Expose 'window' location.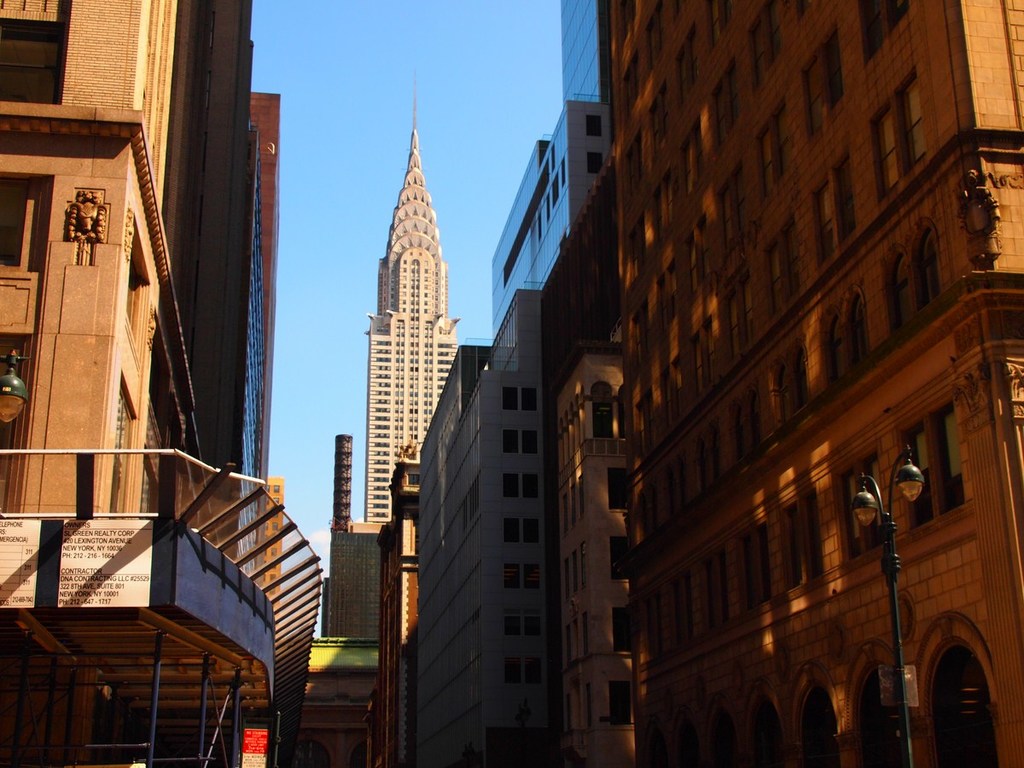
Exposed at bbox=[814, 154, 857, 265].
